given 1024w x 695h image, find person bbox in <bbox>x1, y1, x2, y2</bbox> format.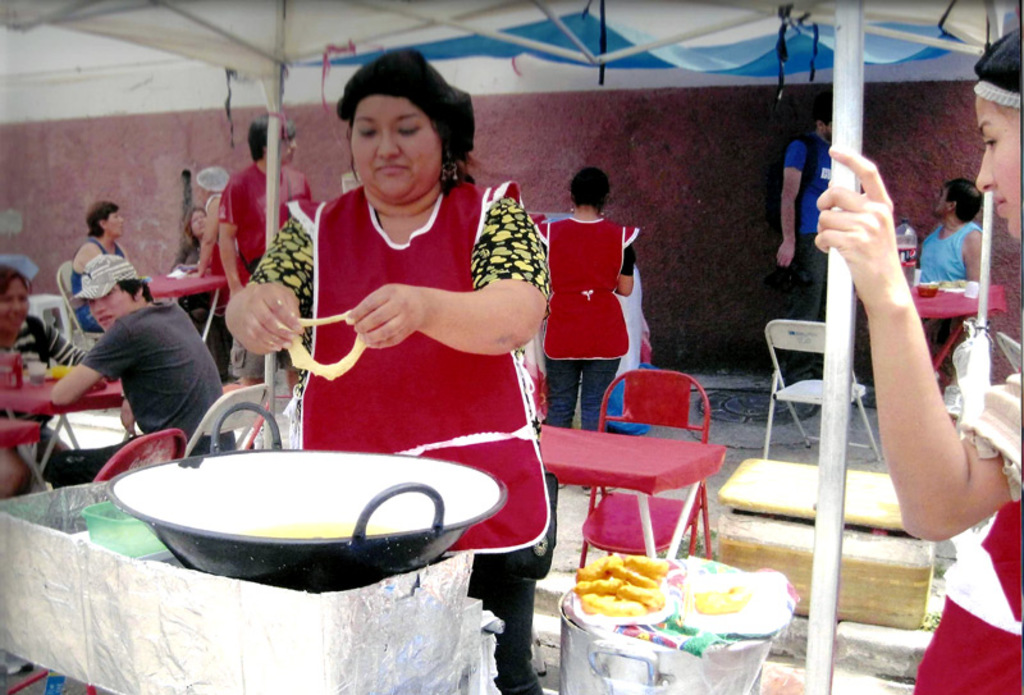
<bbox>218, 35, 547, 691</bbox>.
